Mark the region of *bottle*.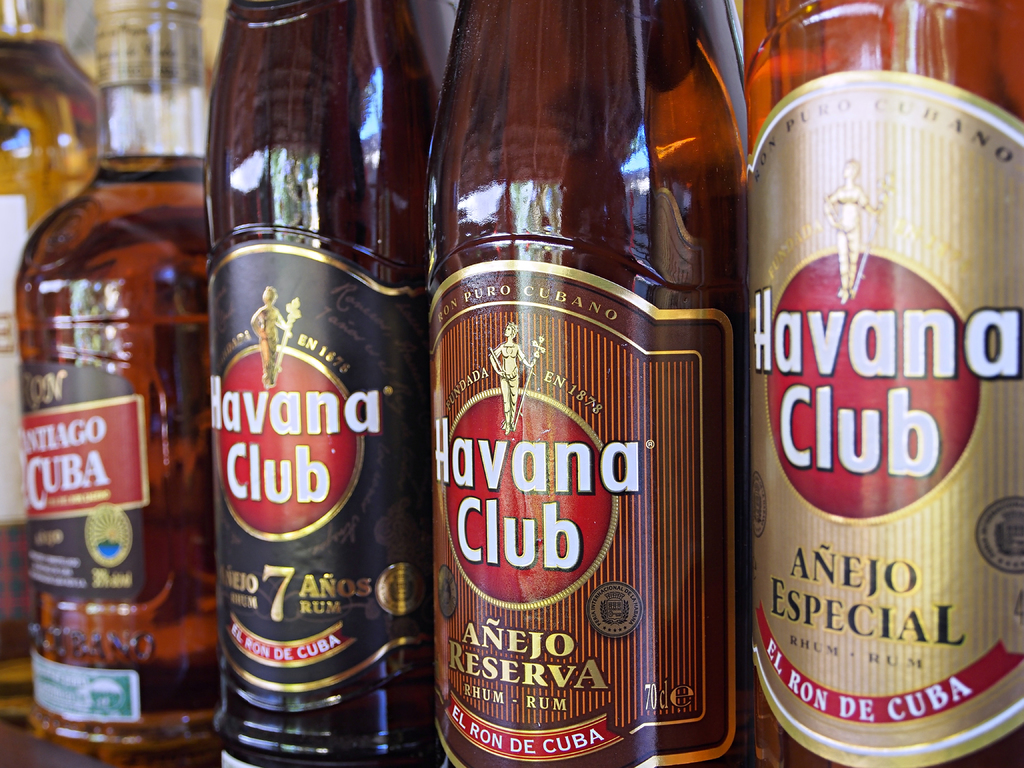
Region: Rect(17, 0, 210, 767).
